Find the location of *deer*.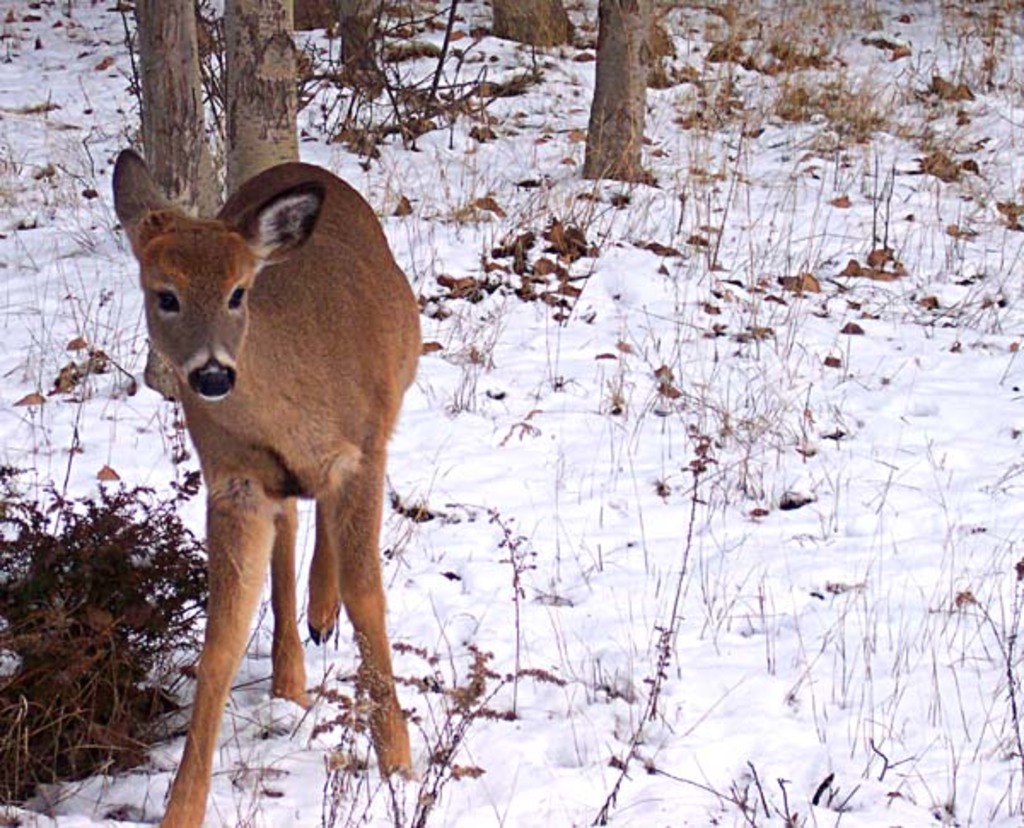
Location: left=113, top=147, right=425, bottom=826.
